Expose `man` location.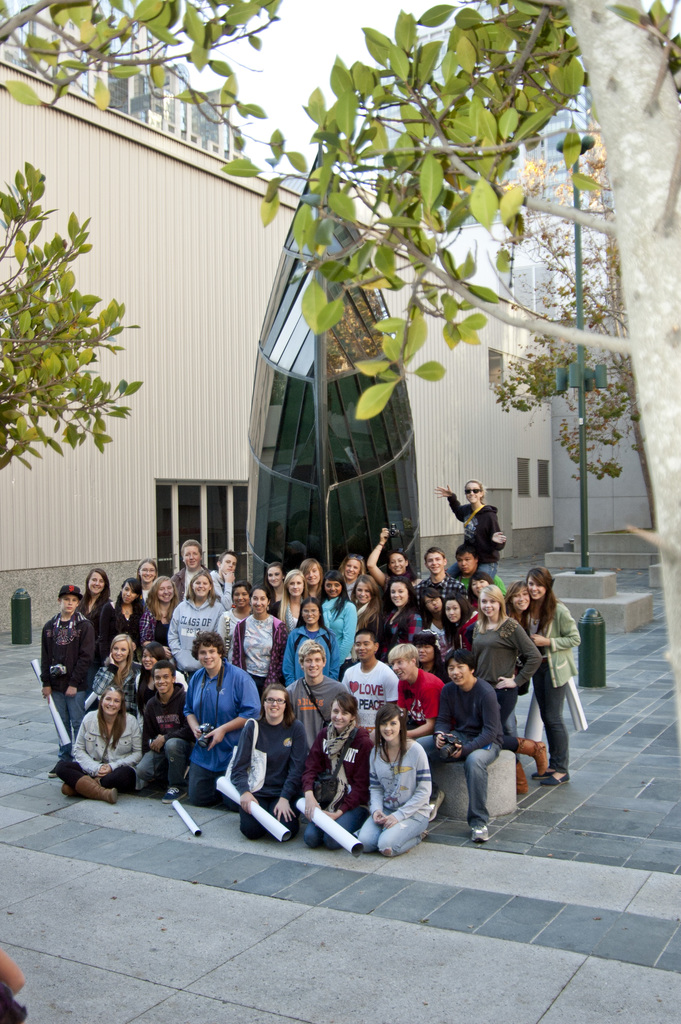
Exposed at rect(287, 639, 352, 808).
